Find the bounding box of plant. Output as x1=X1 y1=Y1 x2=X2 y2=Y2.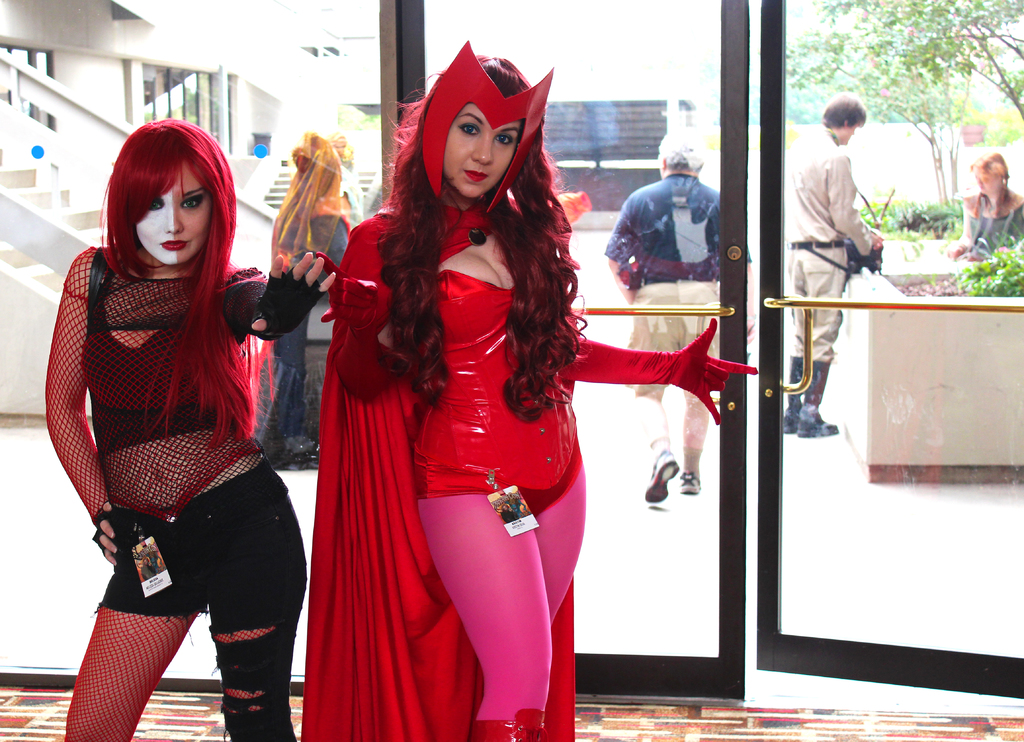
x1=952 y1=224 x2=1023 y2=294.
